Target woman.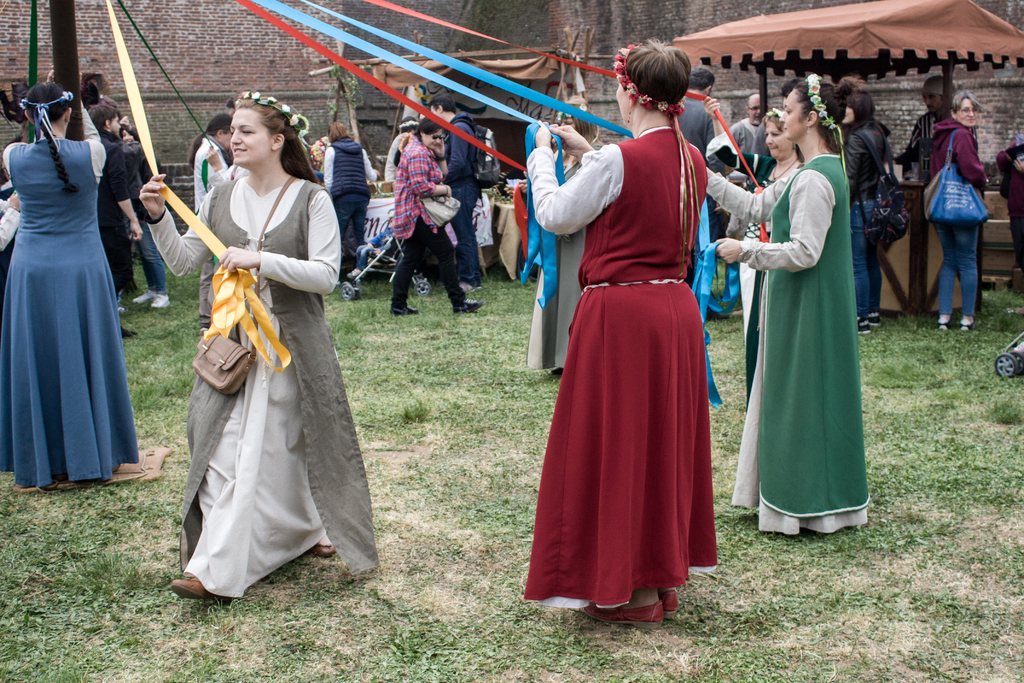
Target region: box(388, 124, 483, 313).
